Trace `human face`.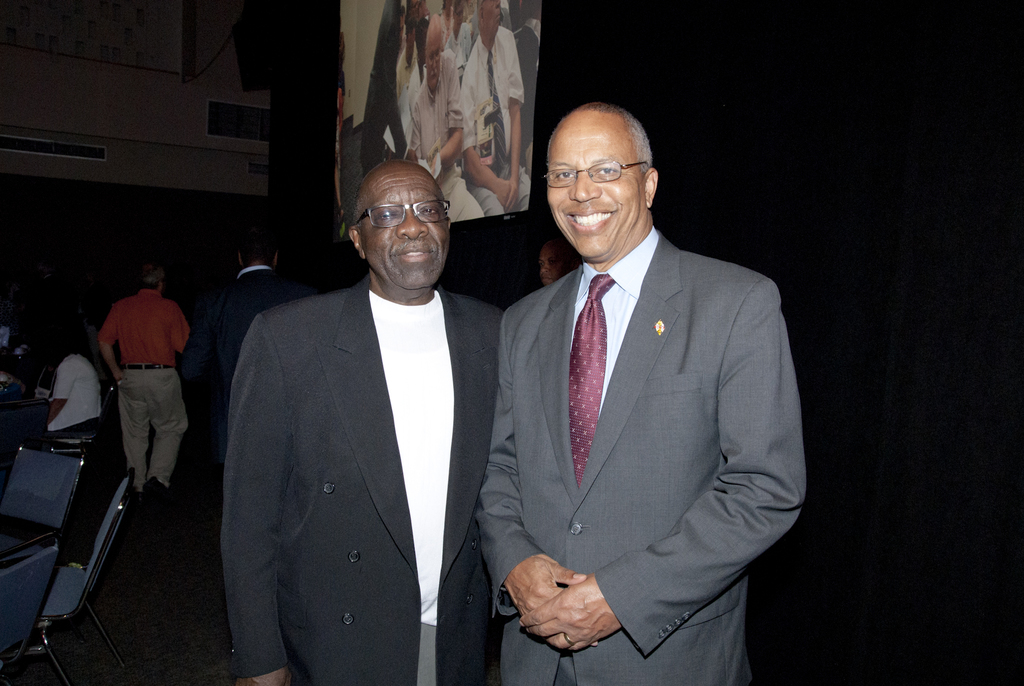
Traced to bbox(361, 162, 453, 301).
